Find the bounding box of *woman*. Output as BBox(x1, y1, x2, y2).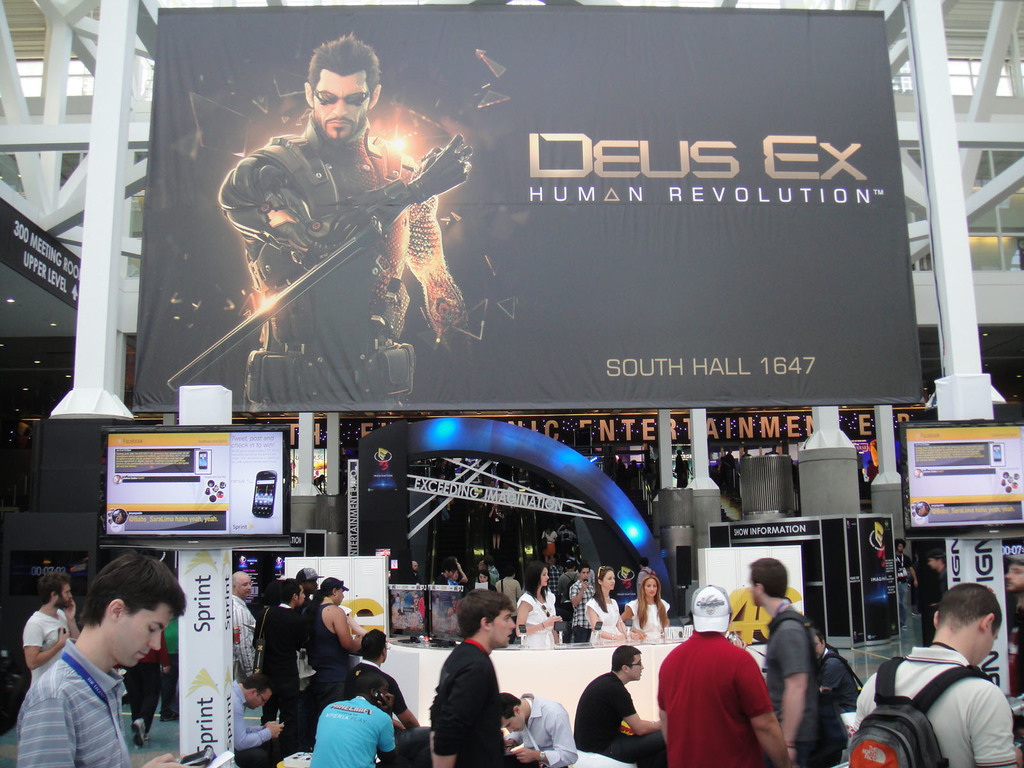
BBox(623, 576, 669, 643).
